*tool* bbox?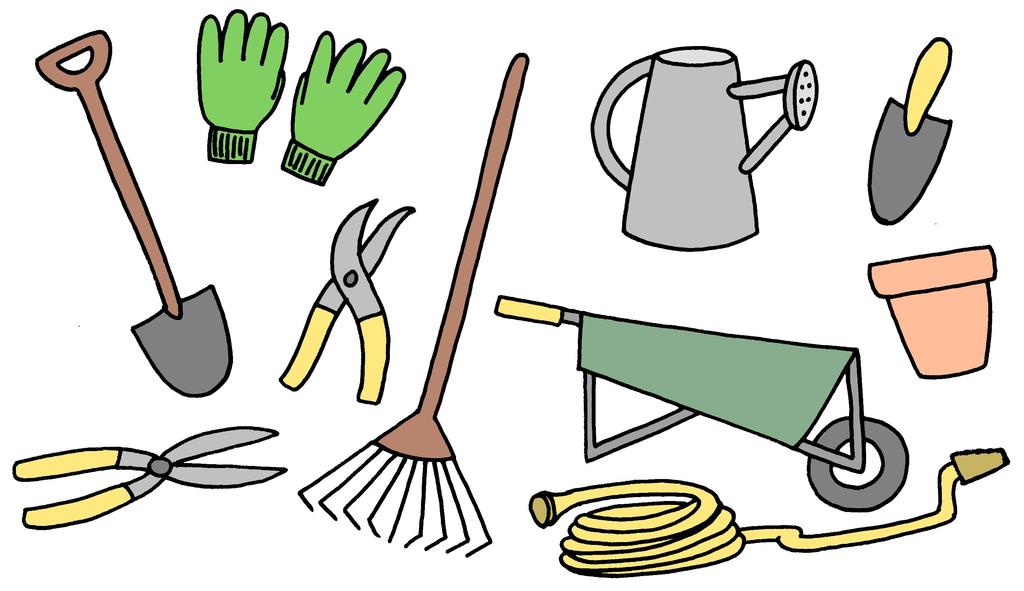
Rect(532, 447, 1007, 581)
